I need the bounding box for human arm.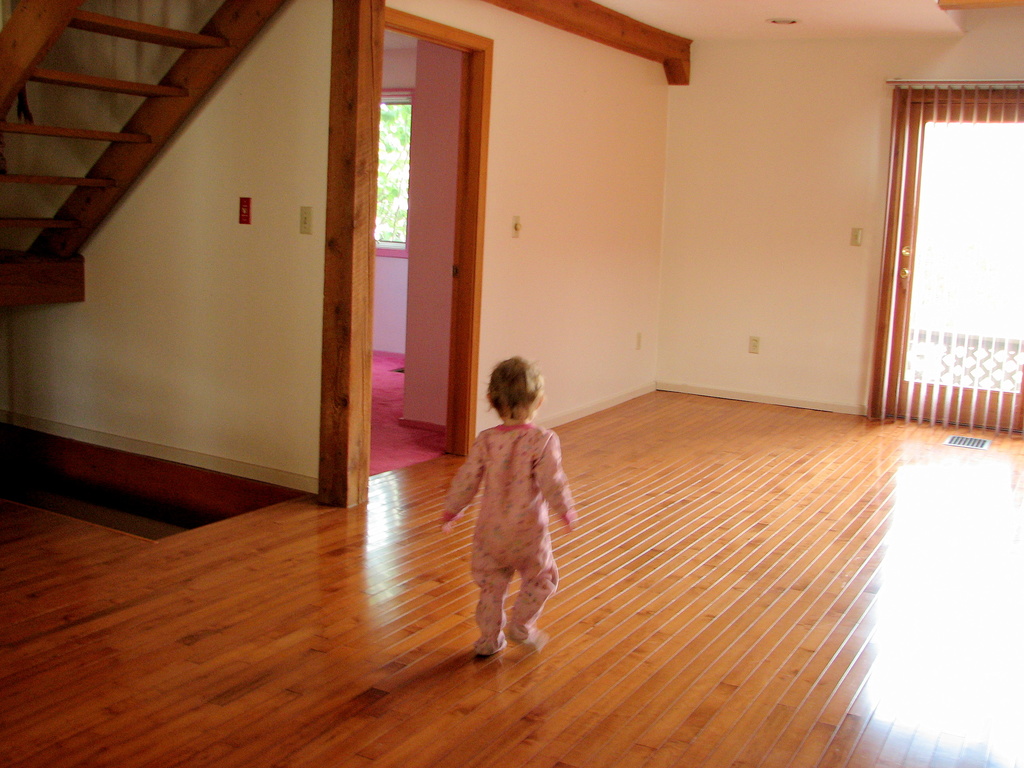
Here it is: 536 433 578 533.
